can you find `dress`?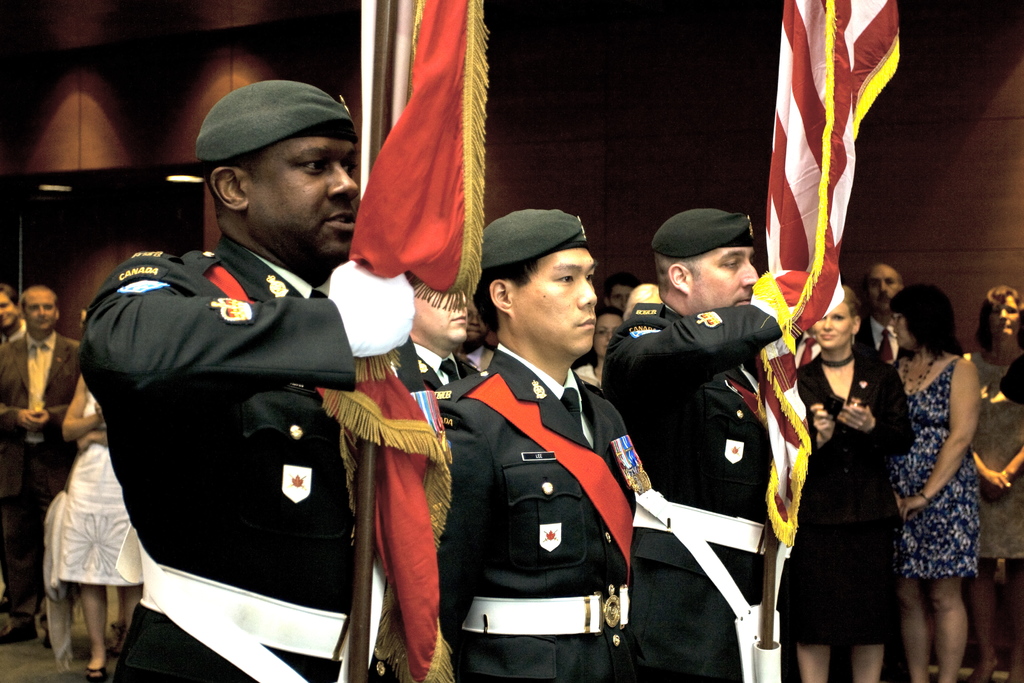
Yes, bounding box: <box>902,358,983,575</box>.
